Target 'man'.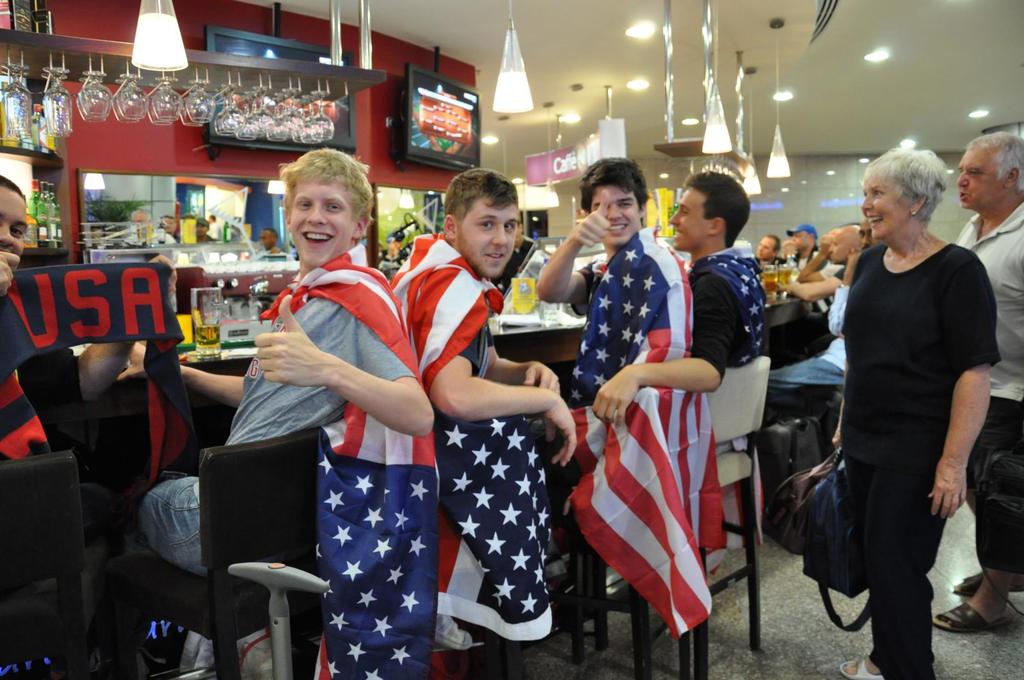
Target region: [591, 165, 772, 459].
